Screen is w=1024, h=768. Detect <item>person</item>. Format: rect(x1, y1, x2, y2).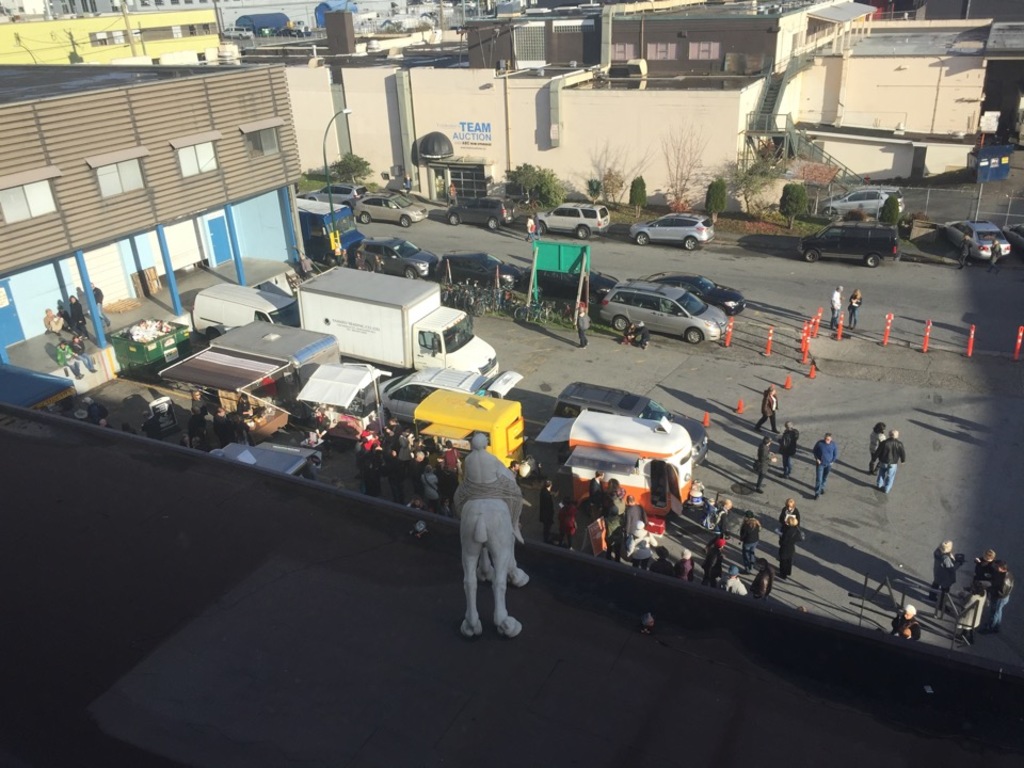
rect(701, 533, 734, 589).
